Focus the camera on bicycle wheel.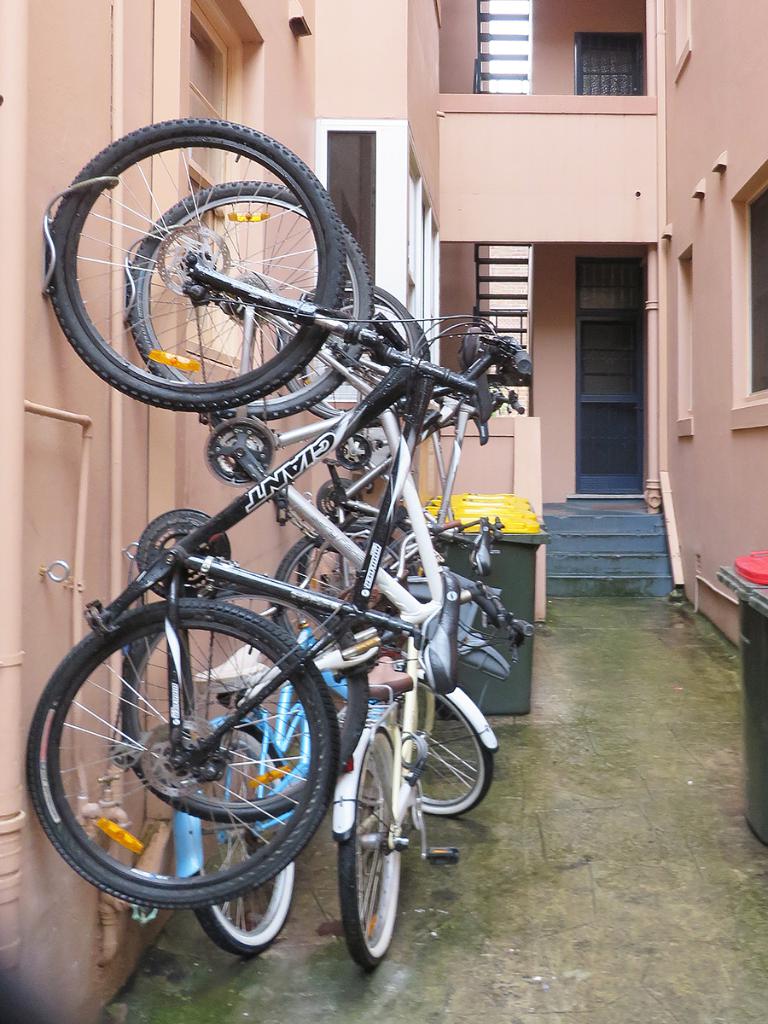
Focus region: detection(23, 595, 340, 916).
